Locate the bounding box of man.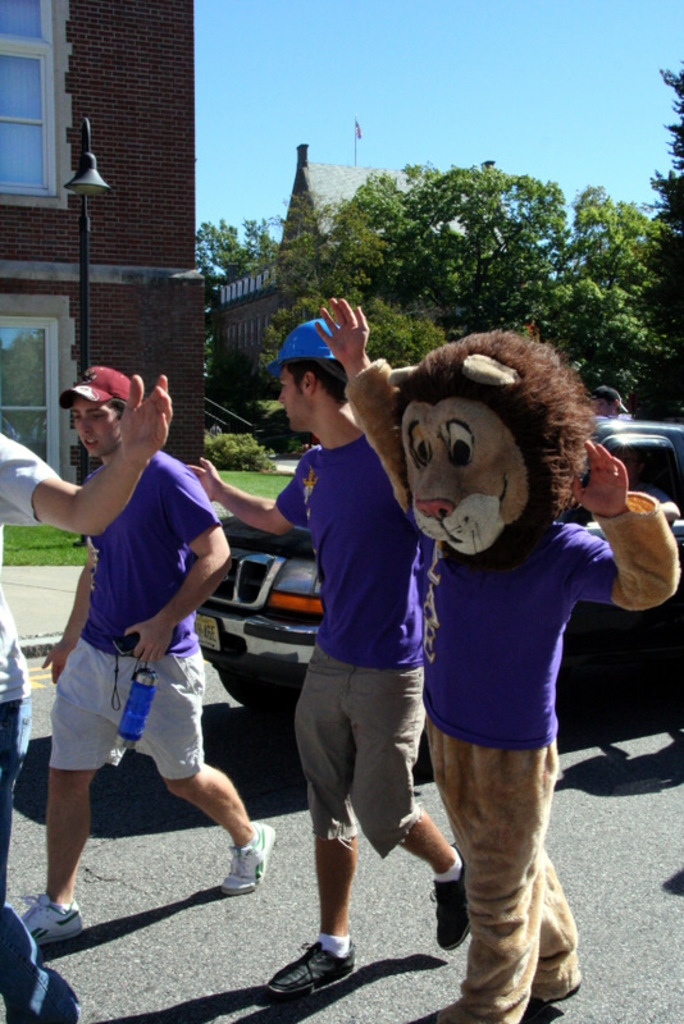
Bounding box: (311, 288, 683, 1023).
